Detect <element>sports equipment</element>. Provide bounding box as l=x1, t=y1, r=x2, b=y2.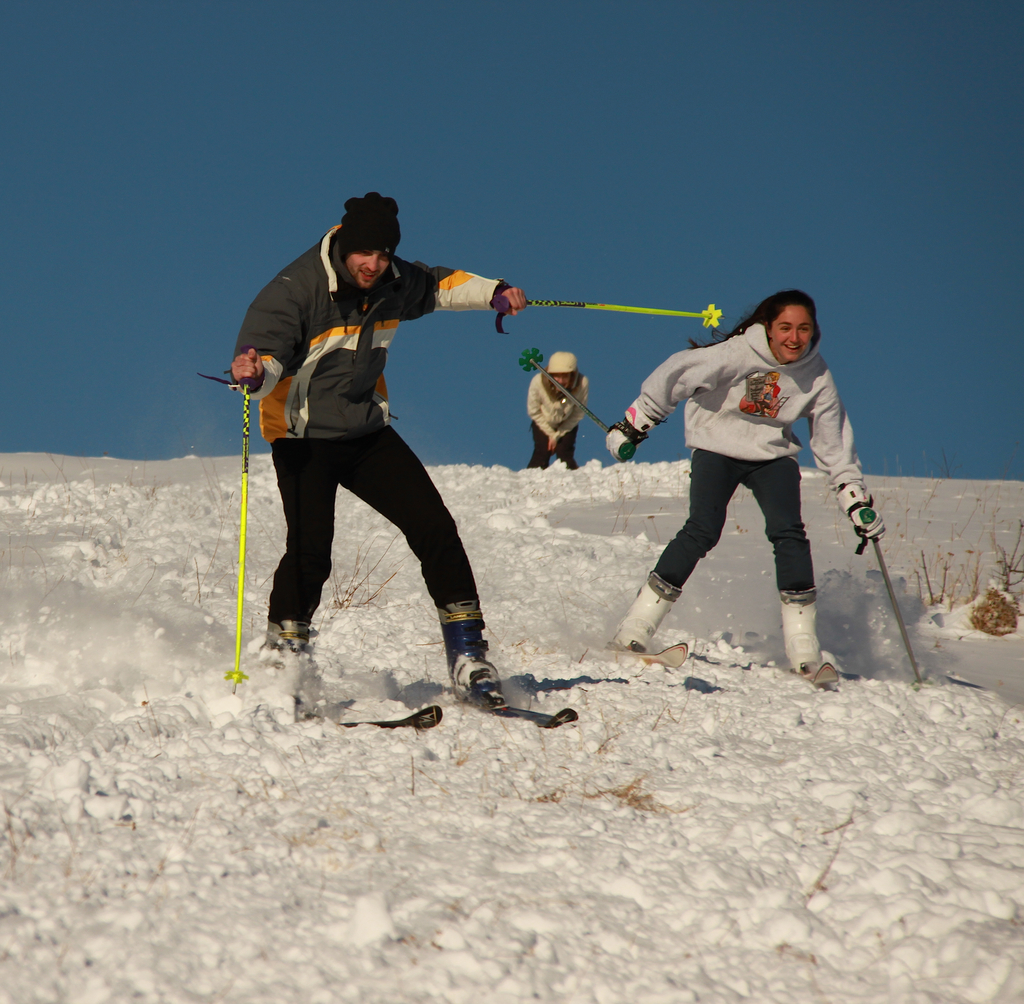
l=588, t=402, r=657, b=457.
